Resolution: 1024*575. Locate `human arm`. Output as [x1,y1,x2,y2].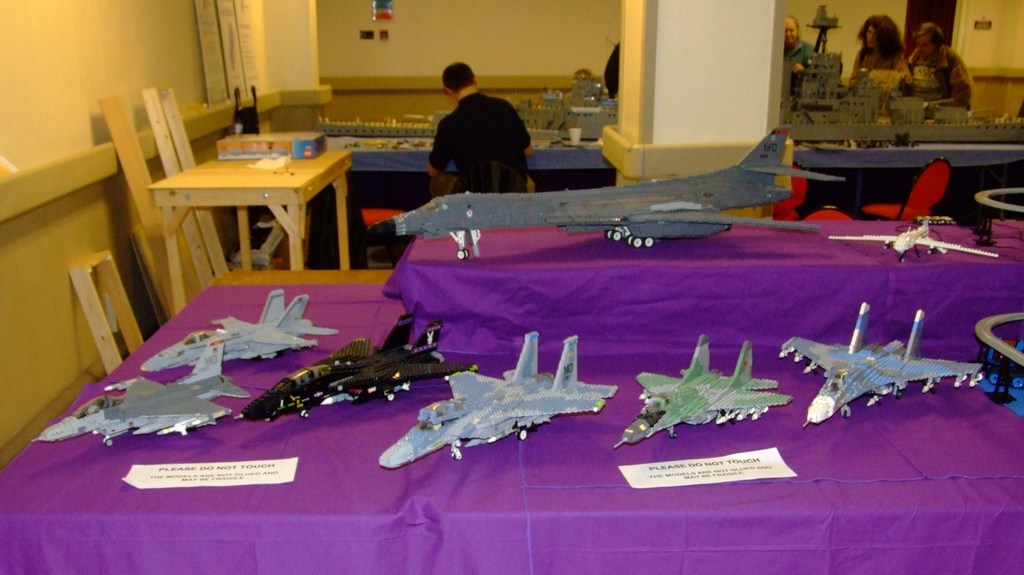
[516,108,535,158].
